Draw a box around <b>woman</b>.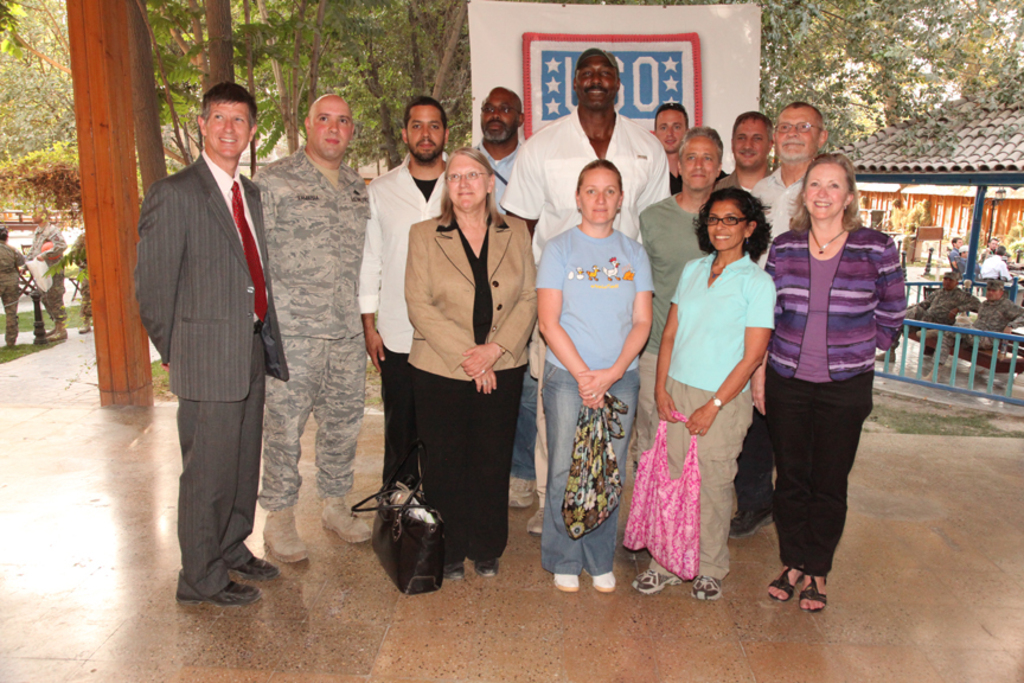
[756,135,904,608].
